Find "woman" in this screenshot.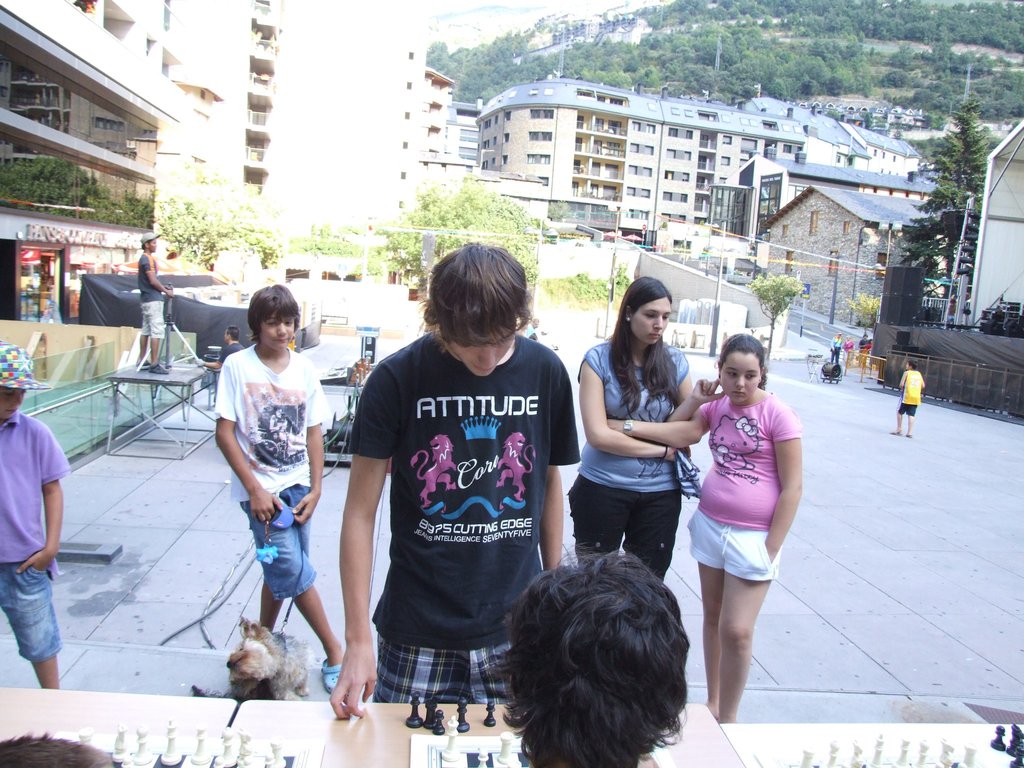
The bounding box for "woman" is (840,332,861,367).
